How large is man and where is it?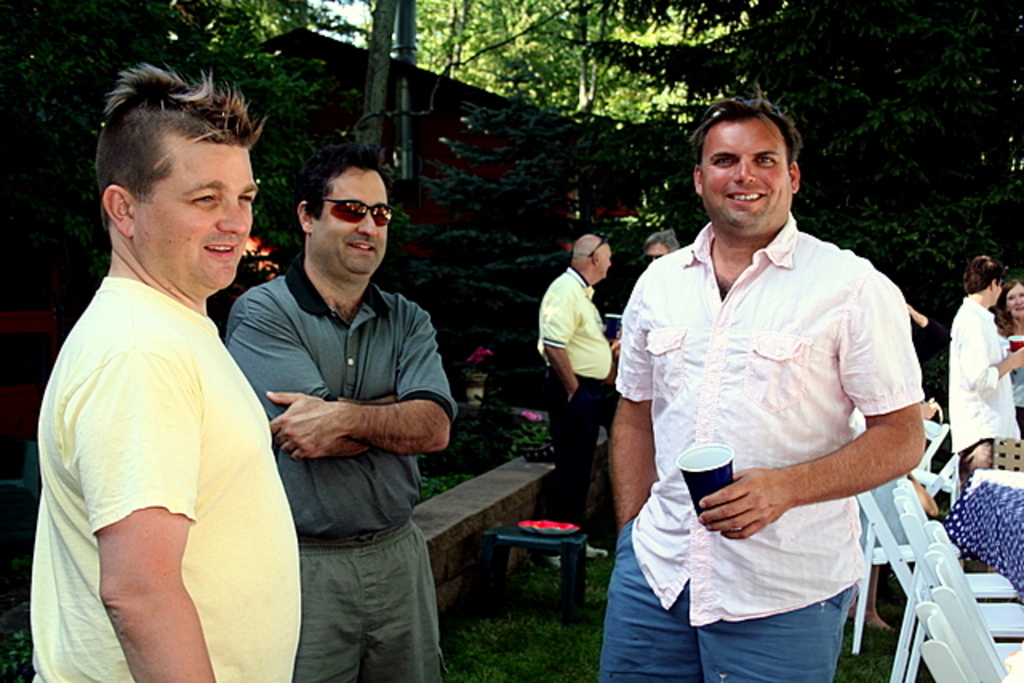
Bounding box: rect(32, 61, 304, 681).
